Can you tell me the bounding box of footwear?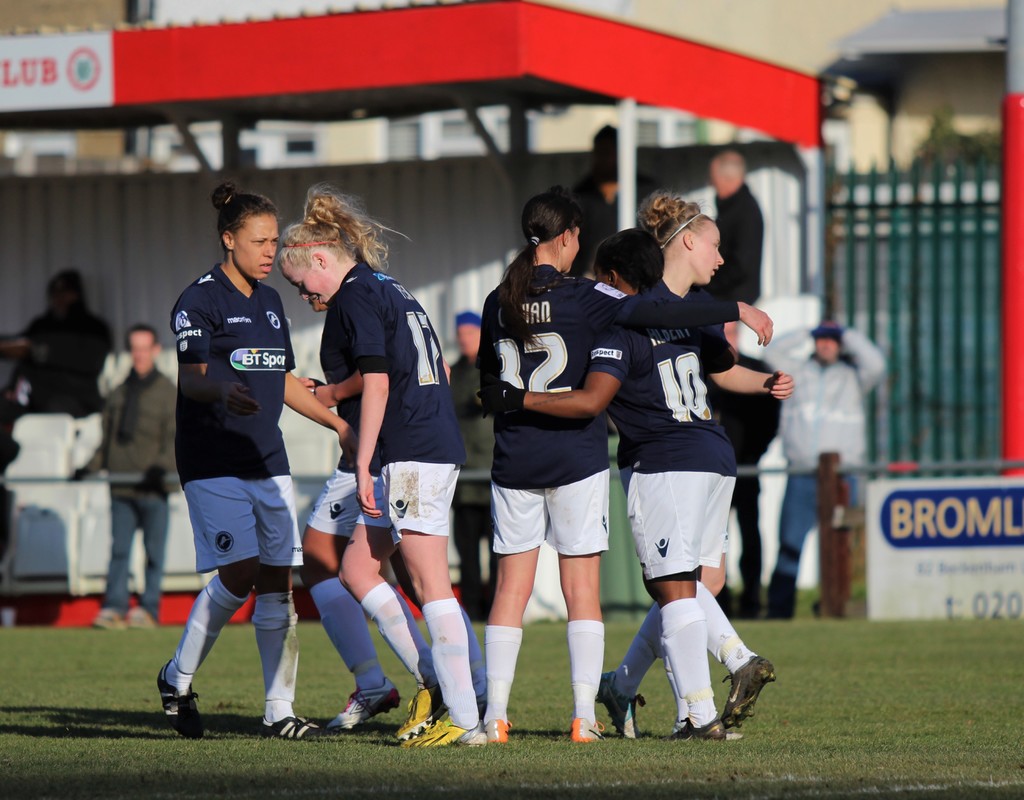
<bbox>259, 712, 319, 737</bbox>.
